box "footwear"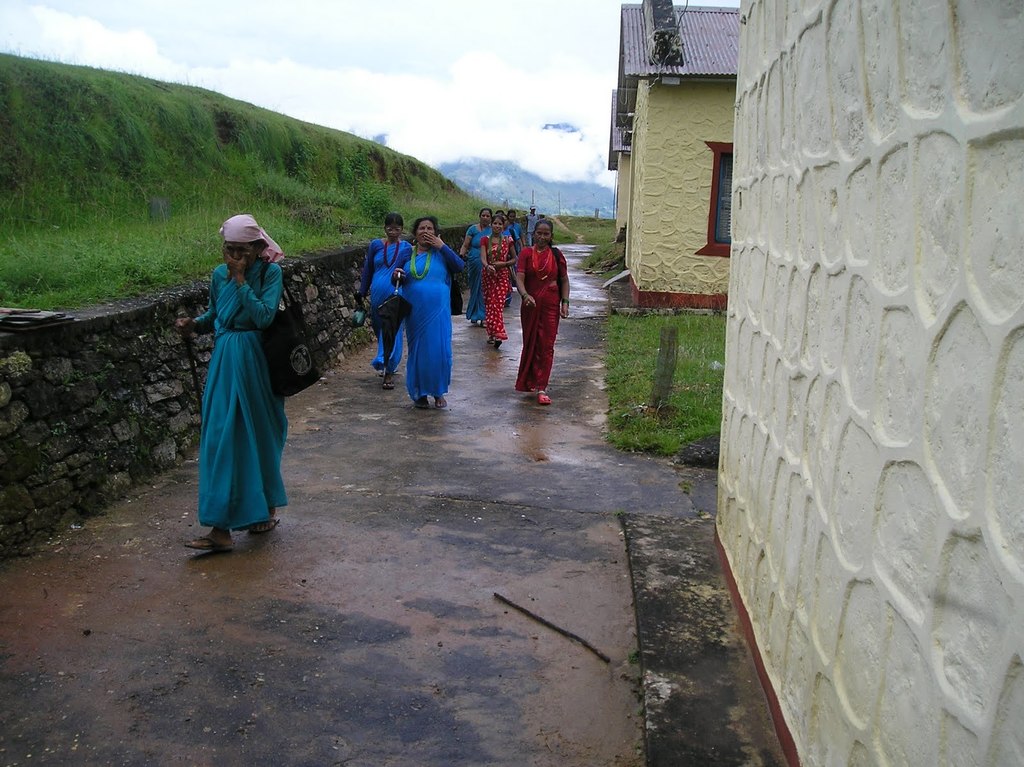
region(251, 517, 280, 535)
